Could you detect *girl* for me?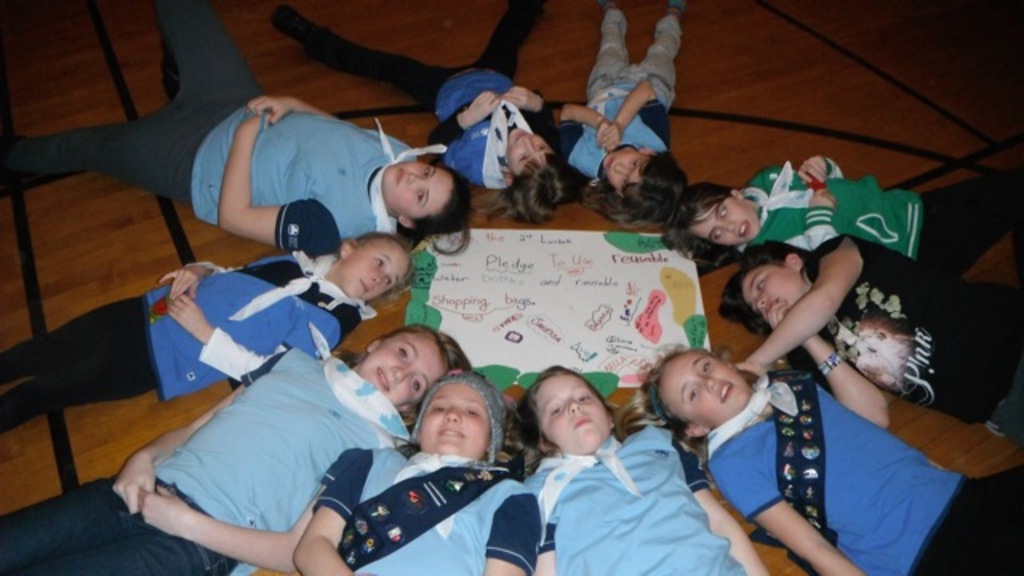
Detection result: 0:0:477:256.
